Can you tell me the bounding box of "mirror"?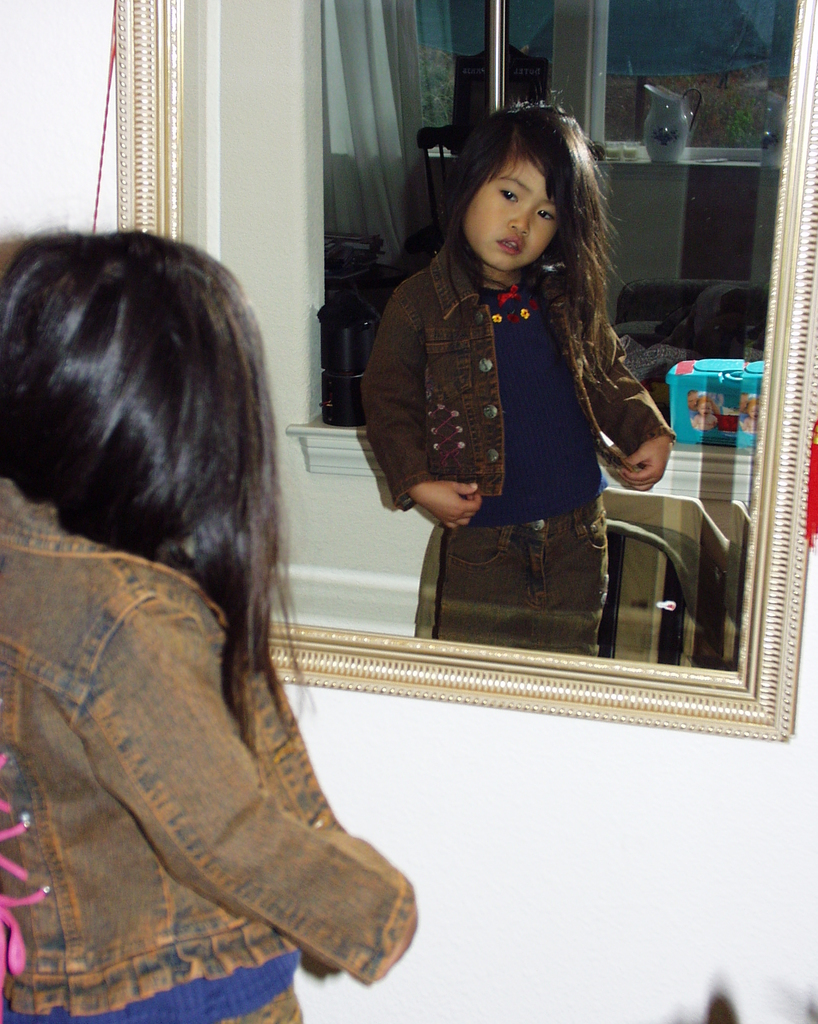
bbox=[183, 0, 794, 673].
